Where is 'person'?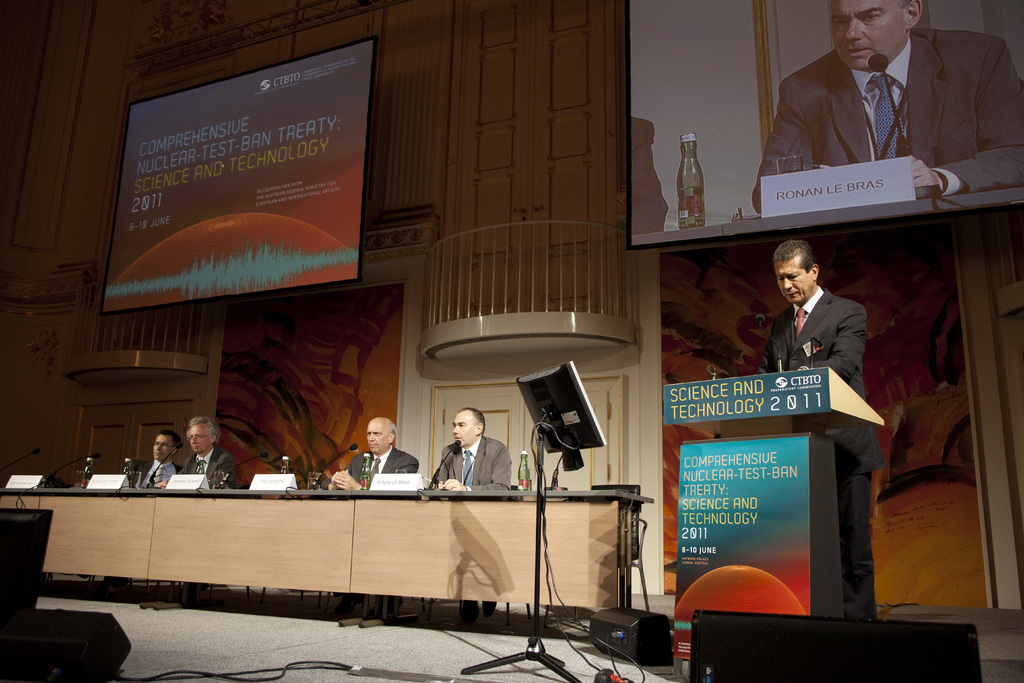
BBox(439, 409, 509, 490).
